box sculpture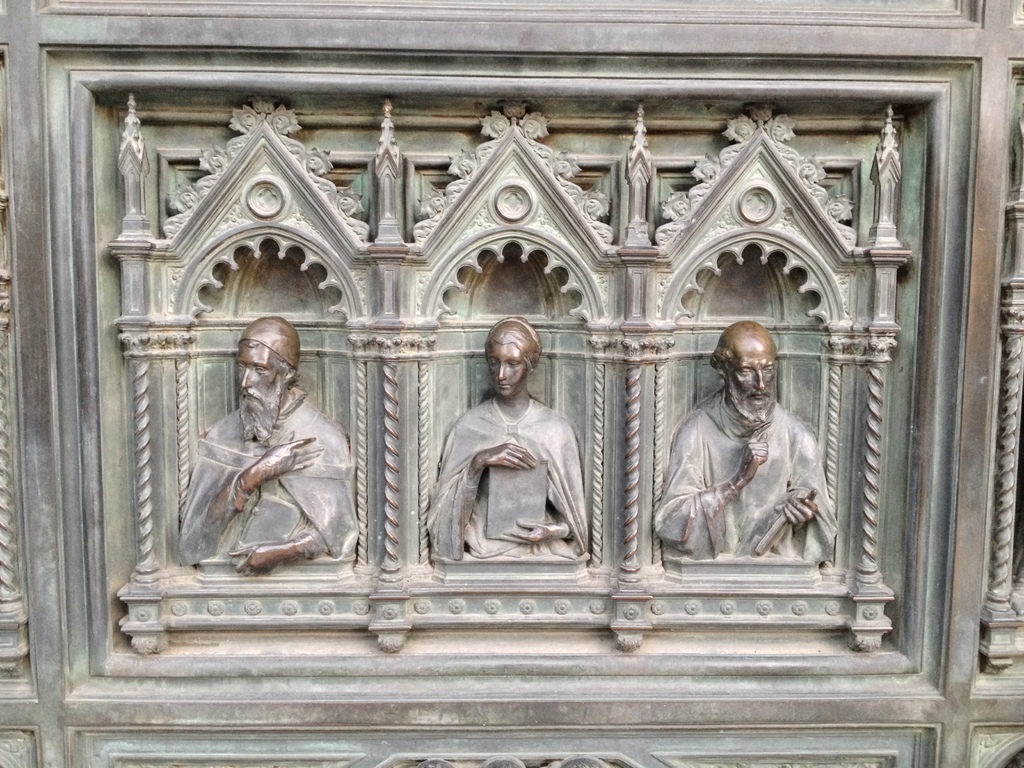
BBox(426, 310, 586, 590)
